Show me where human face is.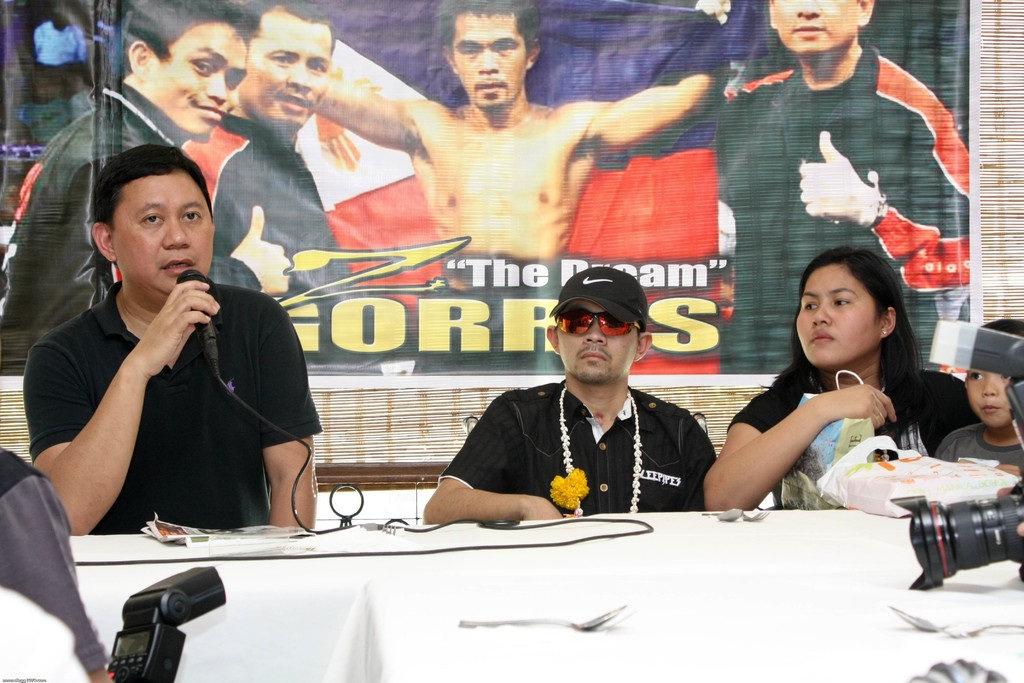
human face is at [459,13,524,110].
